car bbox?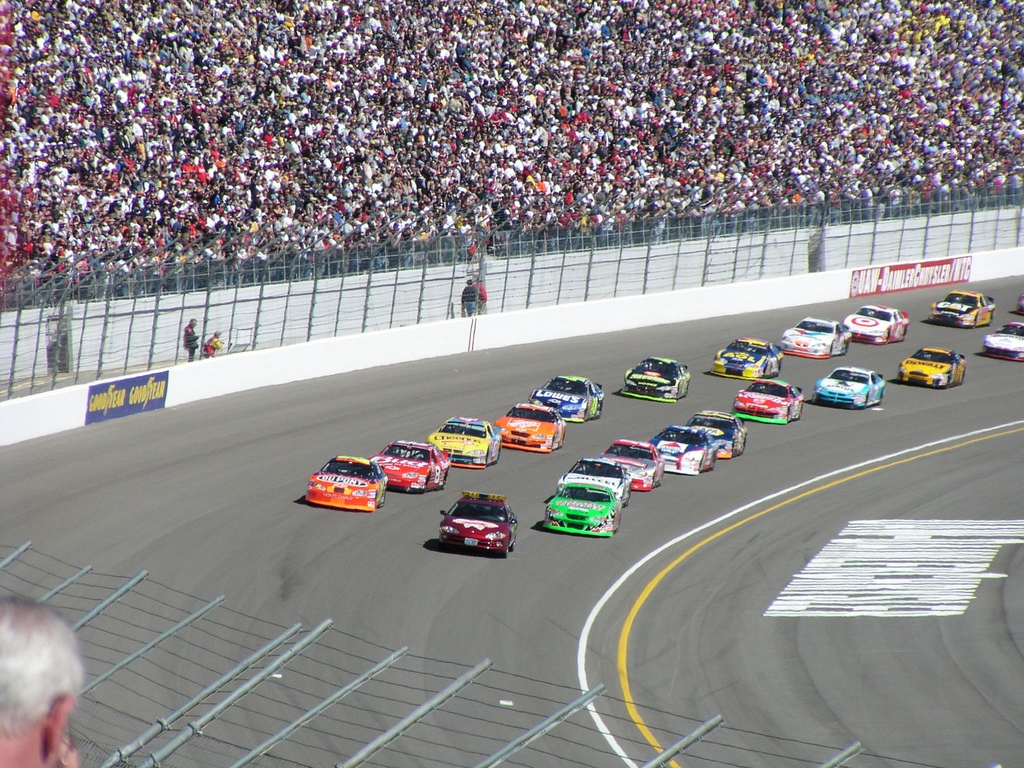
rect(711, 336, 781, 380)
